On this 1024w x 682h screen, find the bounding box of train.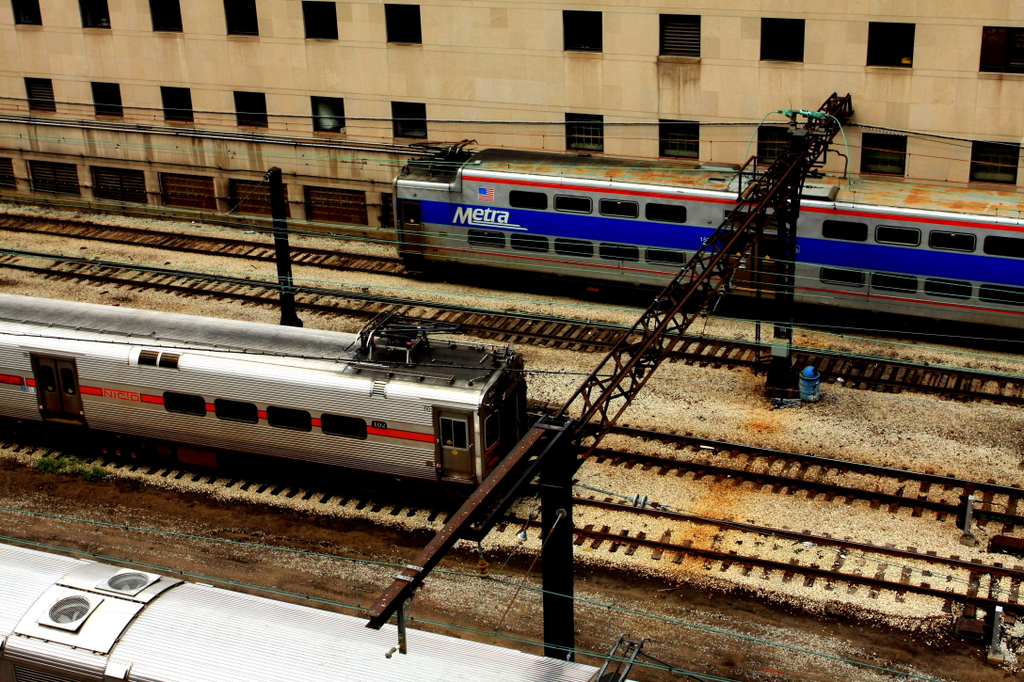
Bounding box: 387:139:1023:332.
